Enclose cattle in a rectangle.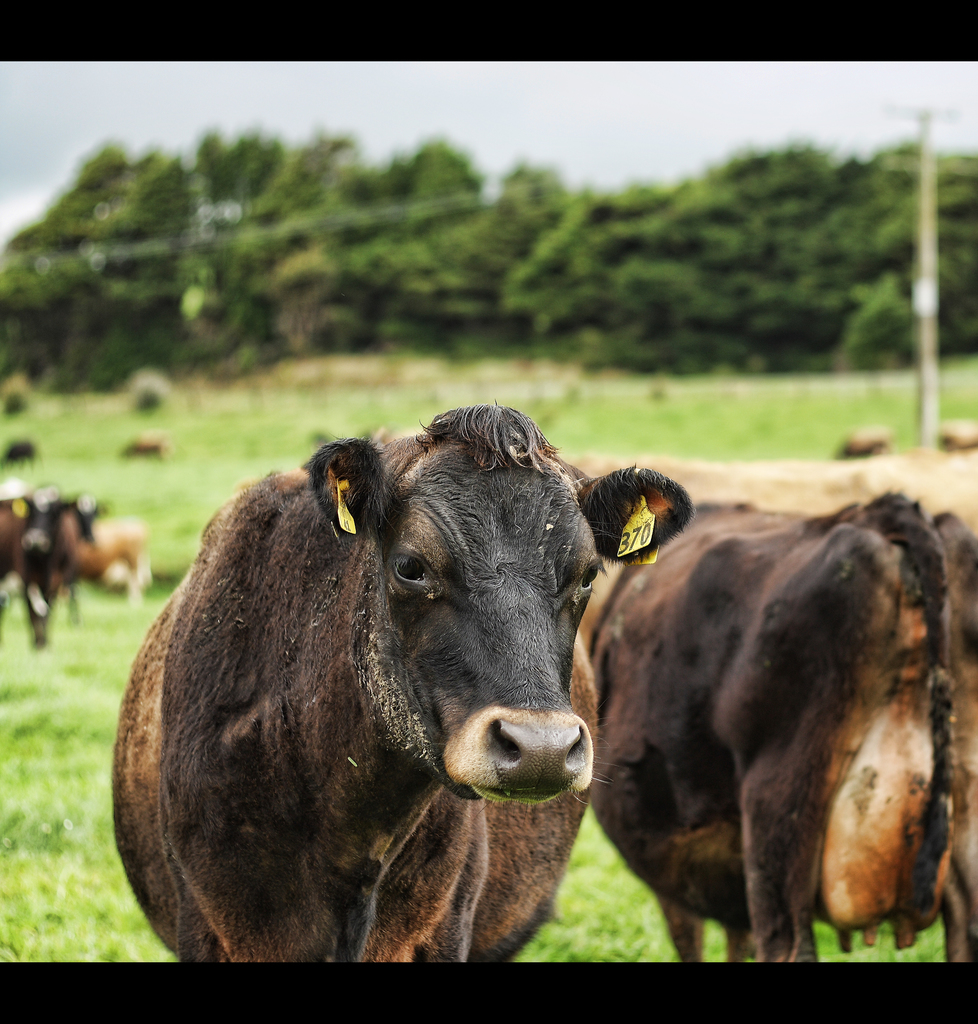
61, 502, 149, 606.
